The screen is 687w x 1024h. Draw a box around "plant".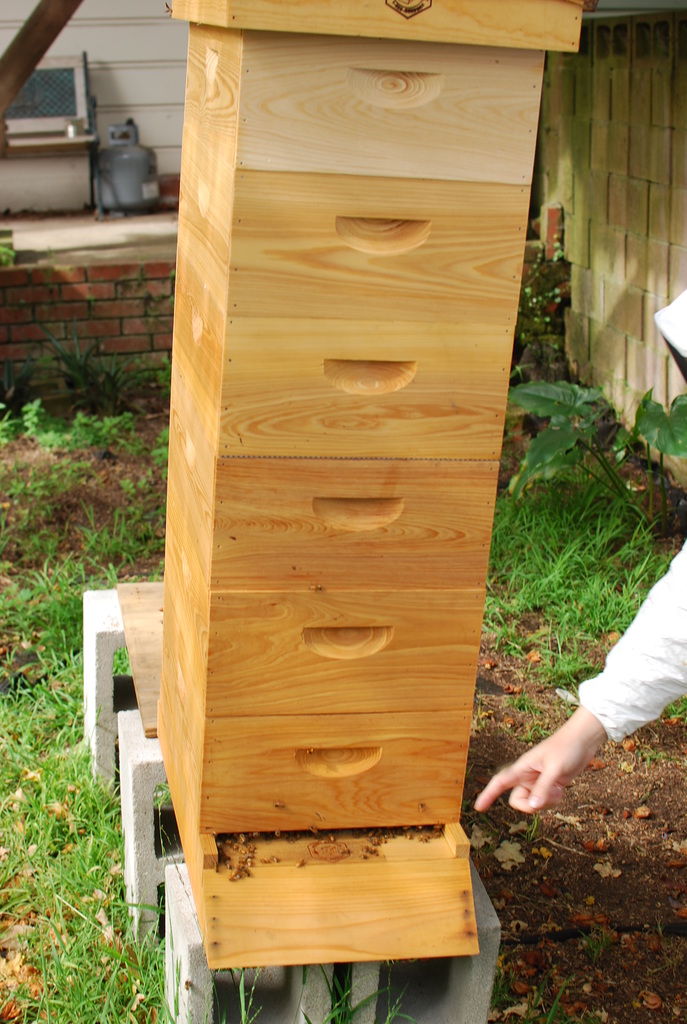
<box>530,982,585,1023</box>.
